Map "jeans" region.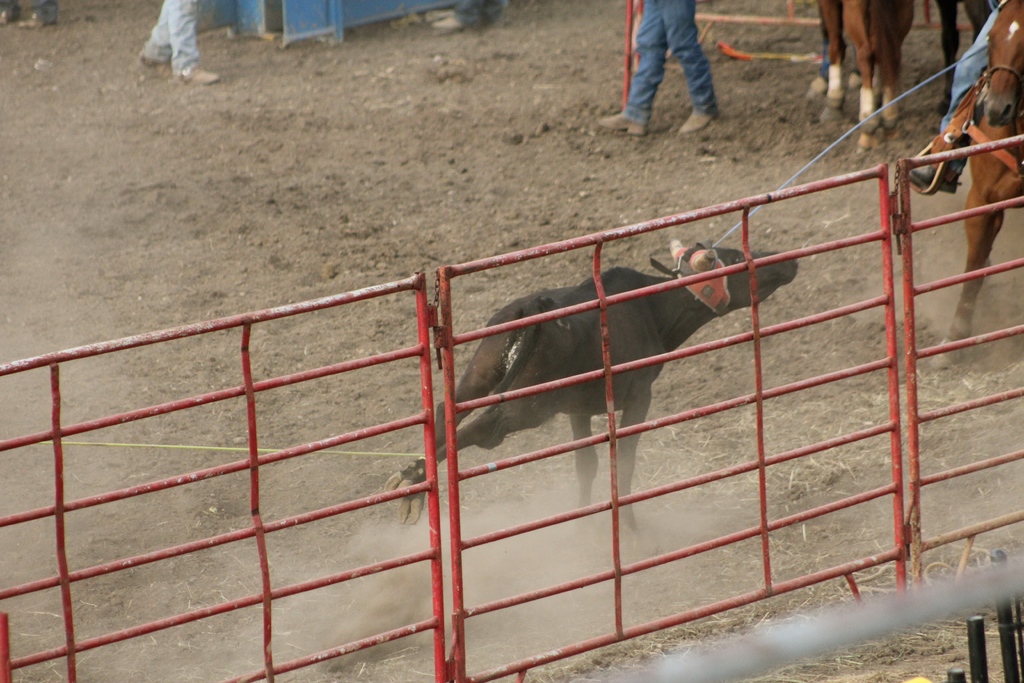
Mapped to box=[623, 3, 743, 121].
